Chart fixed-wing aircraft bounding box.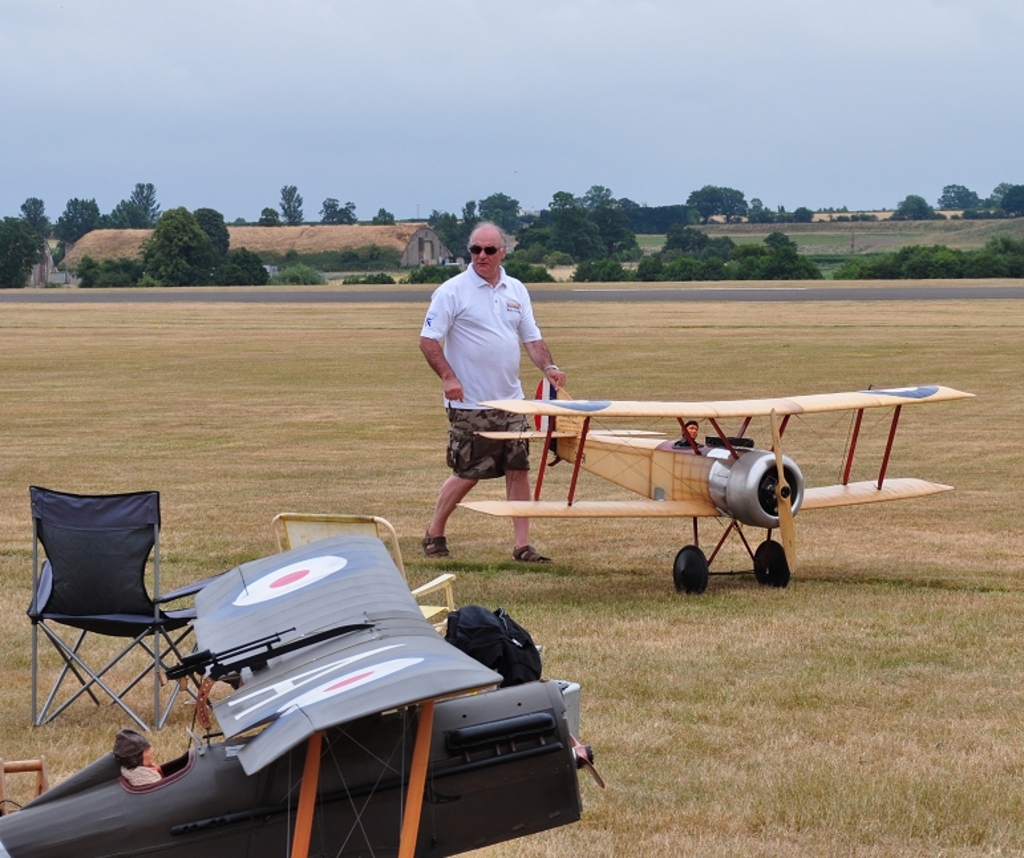
Charted: (left=460, top=390, right=976, bottom=602).
